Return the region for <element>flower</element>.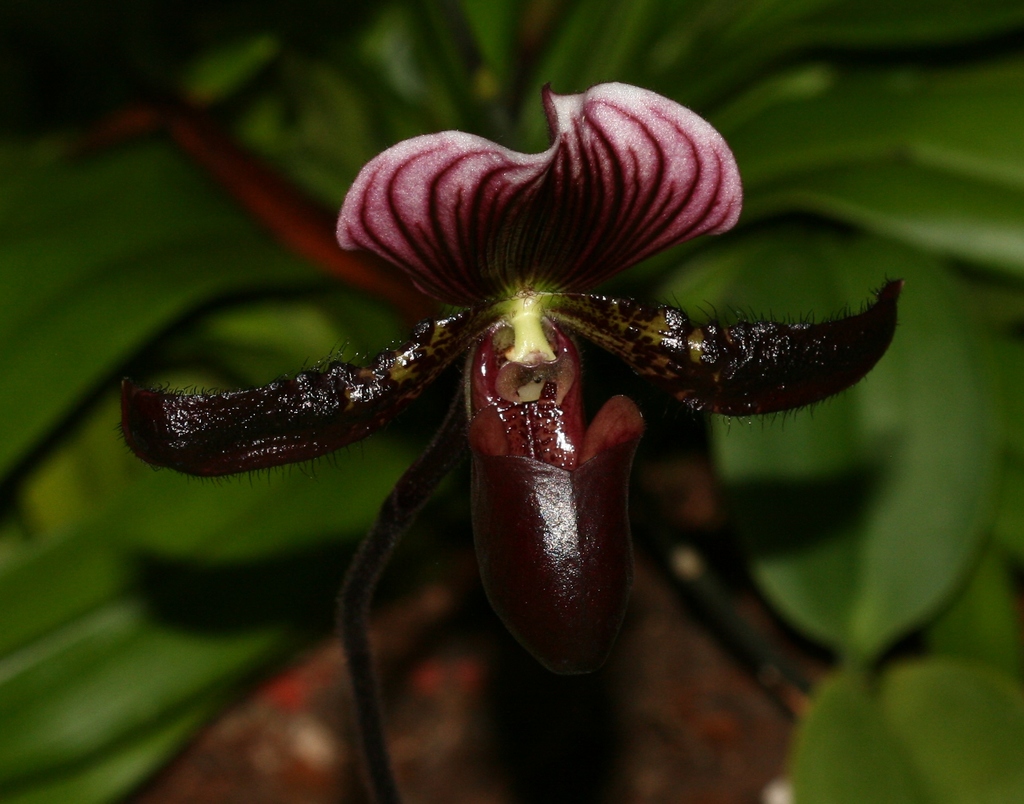
bbox=(22, 62, 1010, 803).
